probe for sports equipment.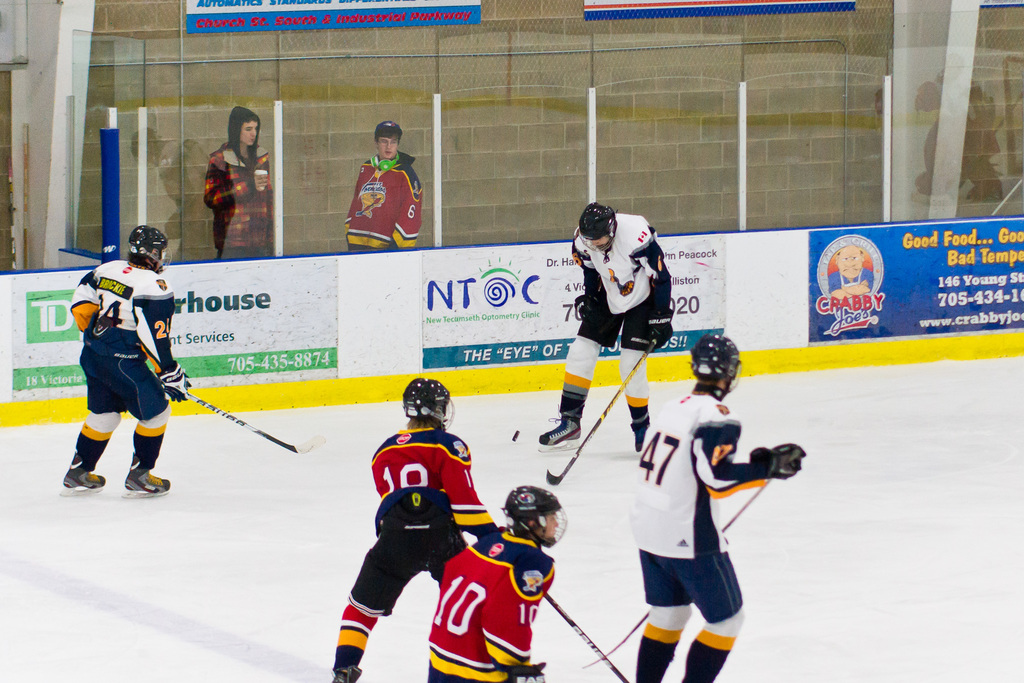
Probe result: box(122, 465, 172, 503).
